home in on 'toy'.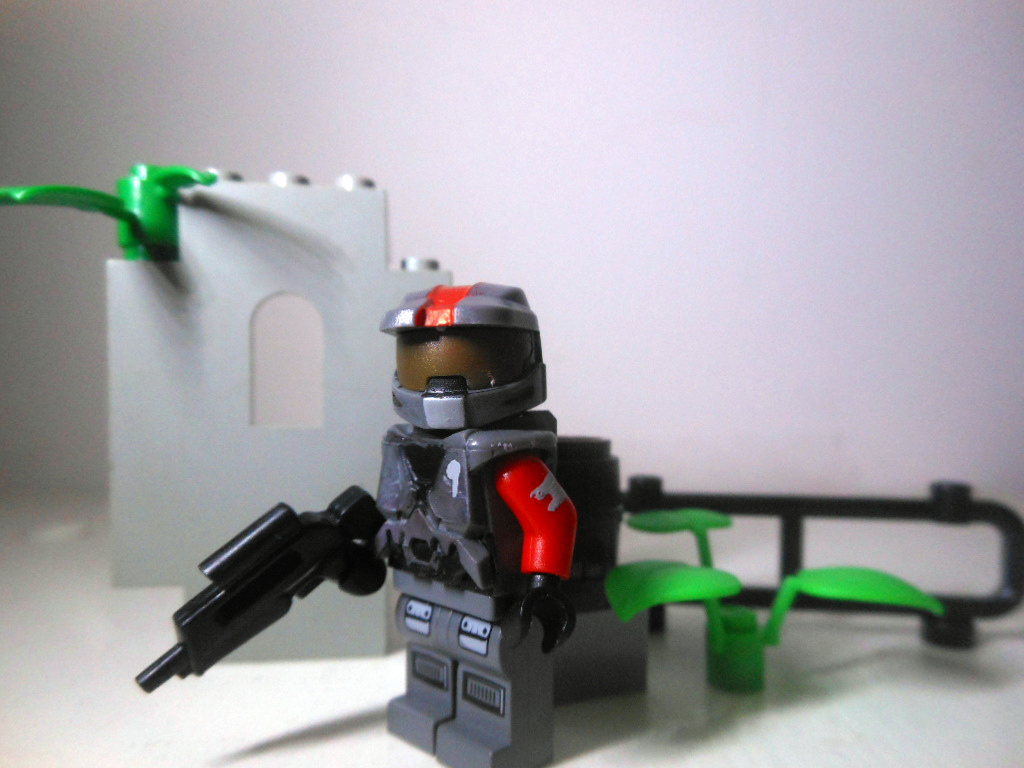
Homed in at select_region(628, 476, 1023, 658).
